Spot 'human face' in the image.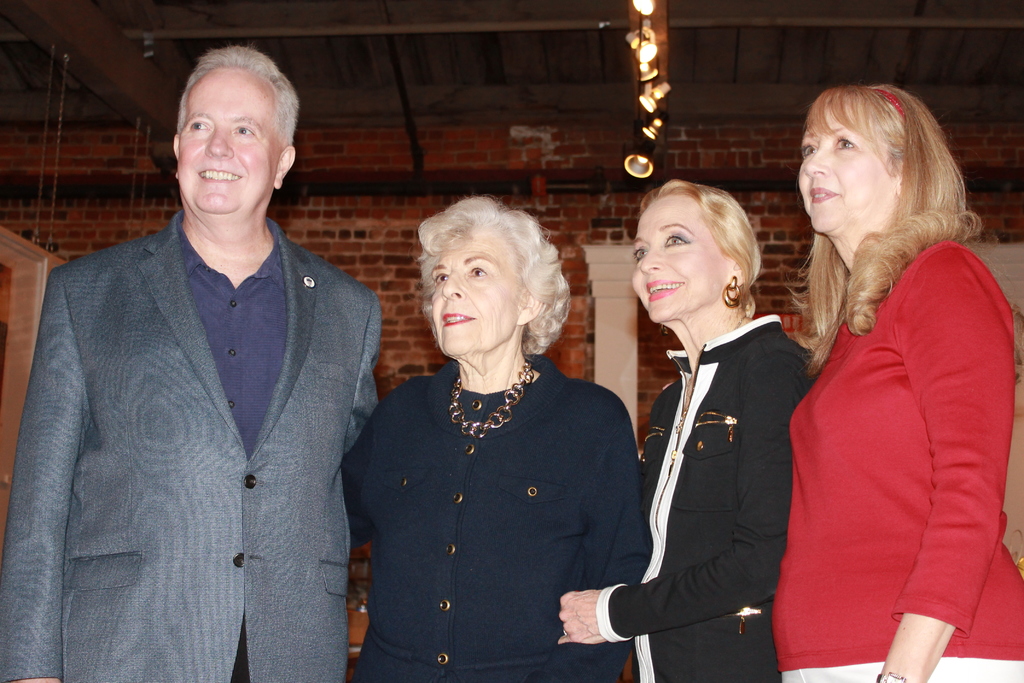
'human face' found at box(632, 192, 737, 320).
